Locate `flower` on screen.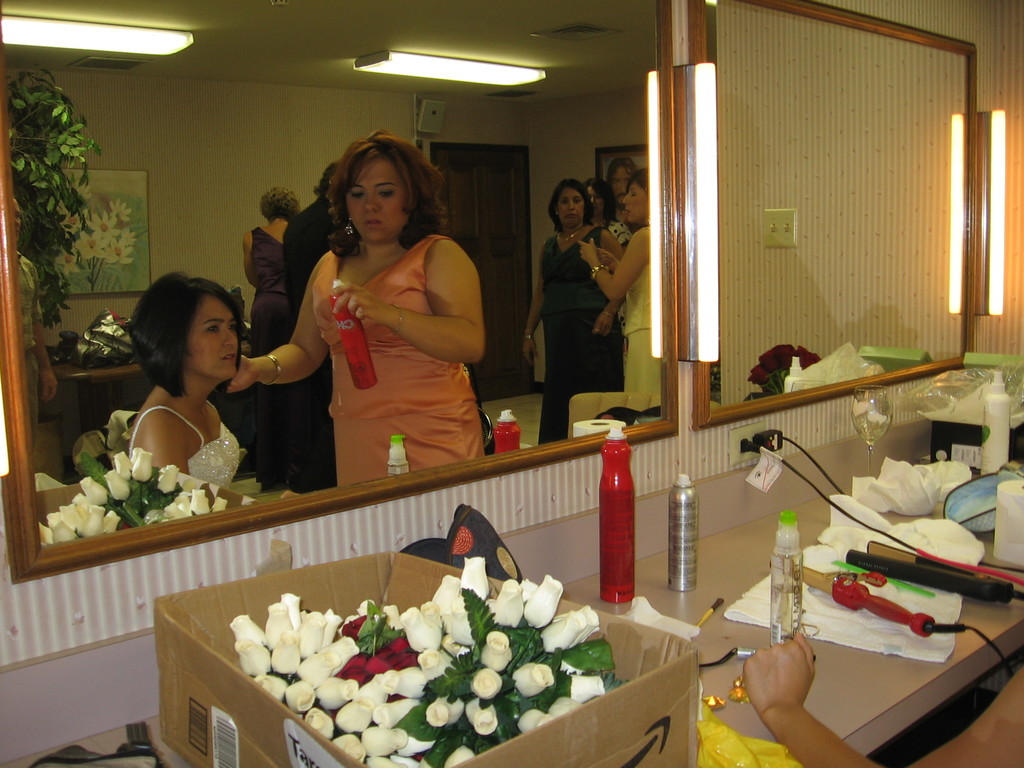
On screen at (left=235, top=631, right=272, bottom=675).
